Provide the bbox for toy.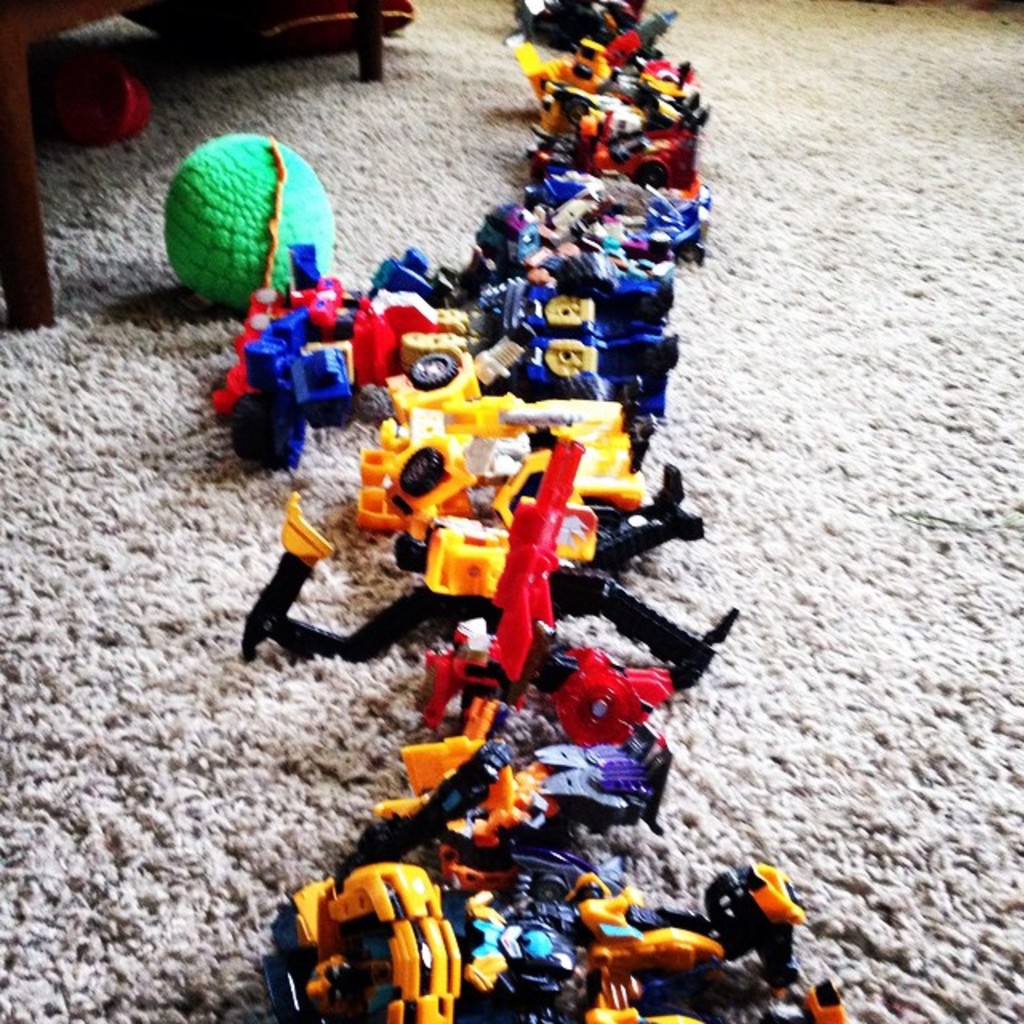
locate(530, 155, 706, 256).
